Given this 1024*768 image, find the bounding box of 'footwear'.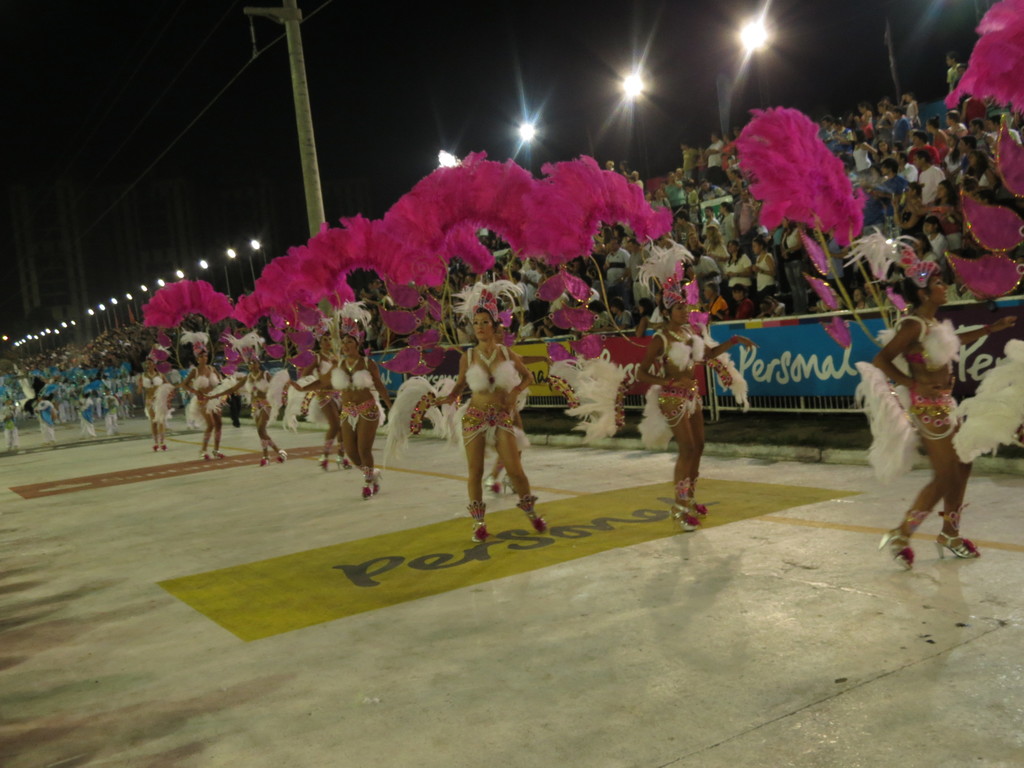
{"x1": 934, "y1": 532, "x2": 987, "y2": 564}.
